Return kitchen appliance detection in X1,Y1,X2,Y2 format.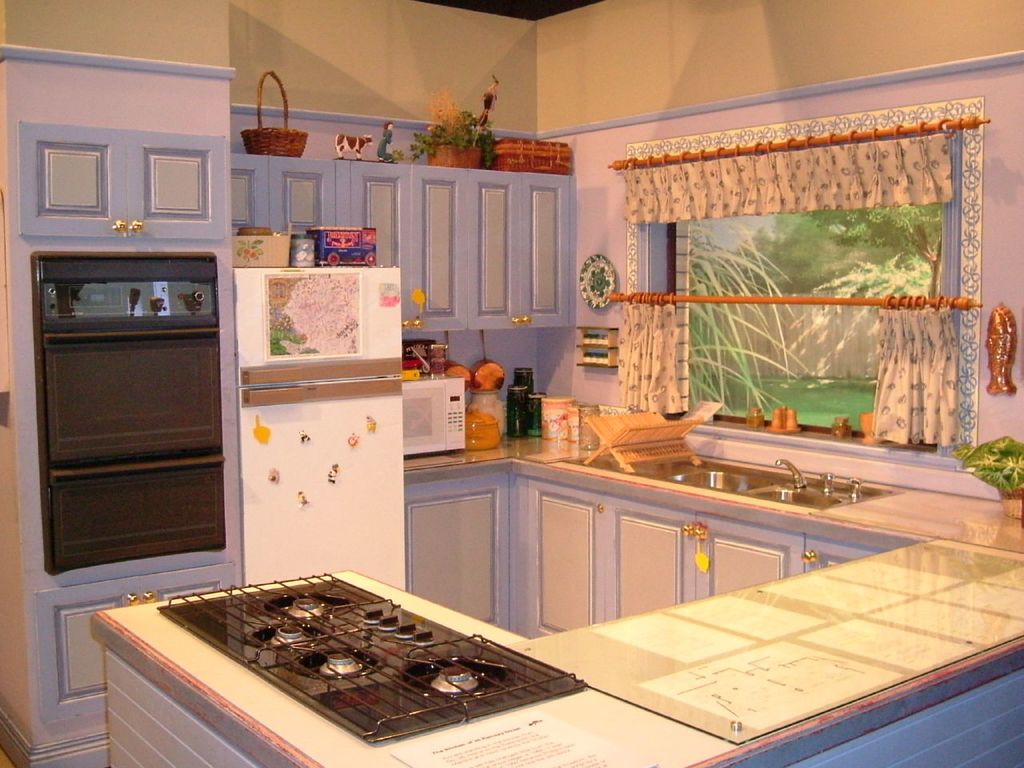
158,574,580,746.
